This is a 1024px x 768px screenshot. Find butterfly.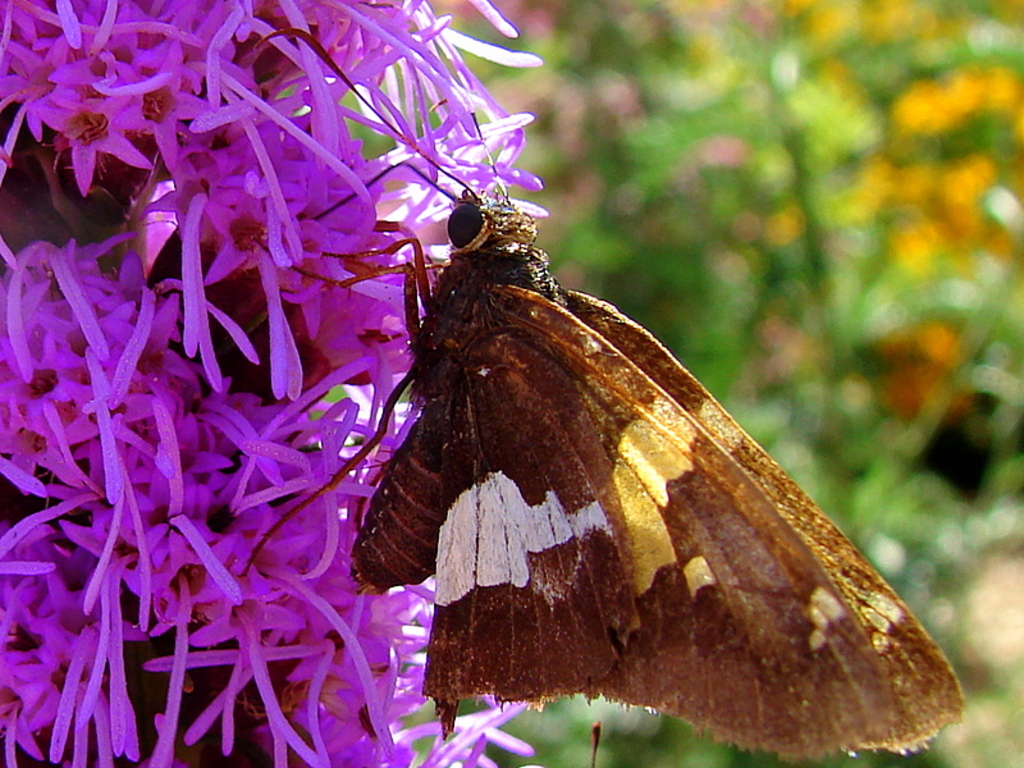
Bounding box: [241,29,966,760].
